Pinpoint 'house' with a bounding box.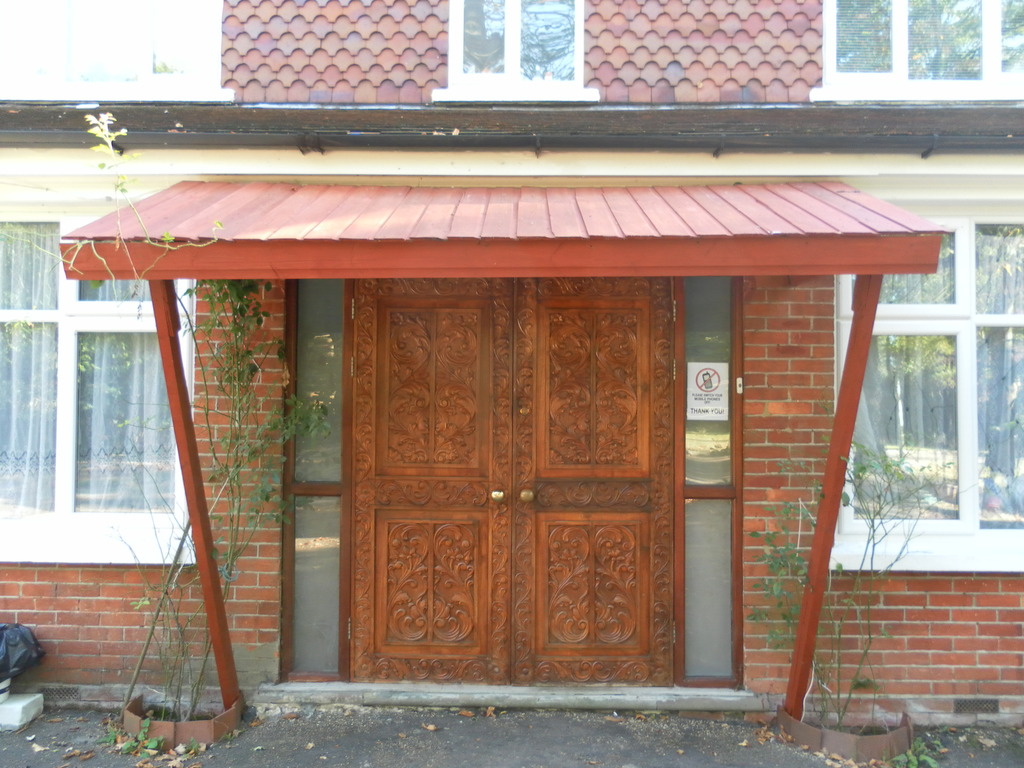
crop(0, 0, 1023, 716).
